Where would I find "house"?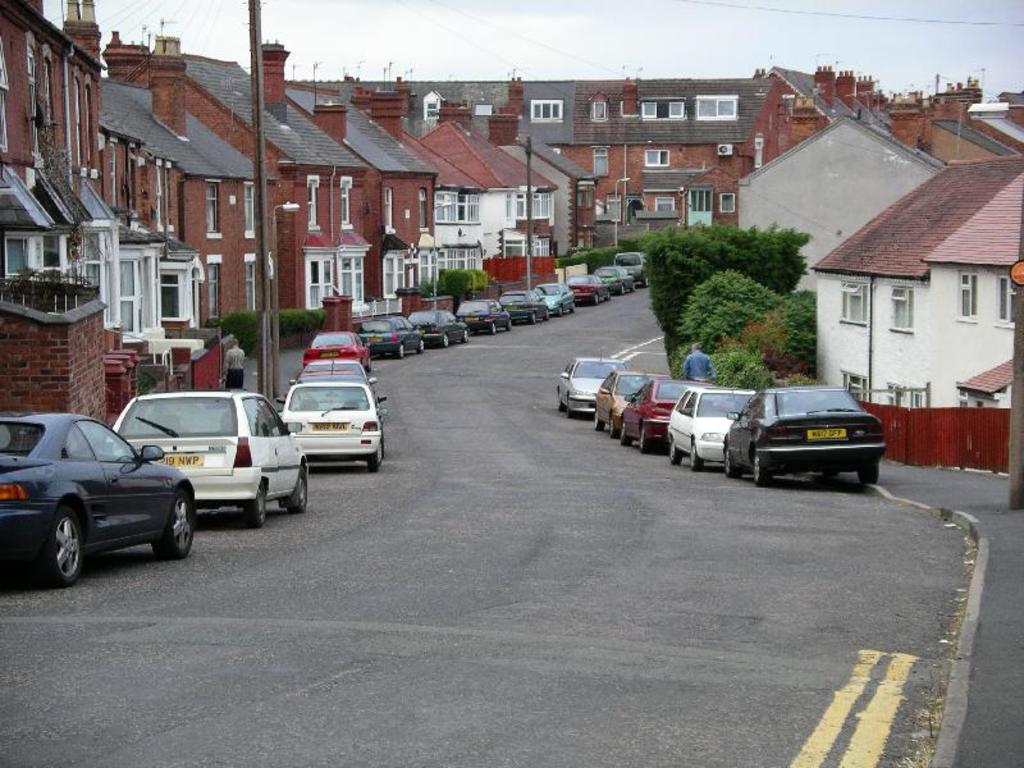
At [x1=731, y1=111, x2=956, y2=315].
